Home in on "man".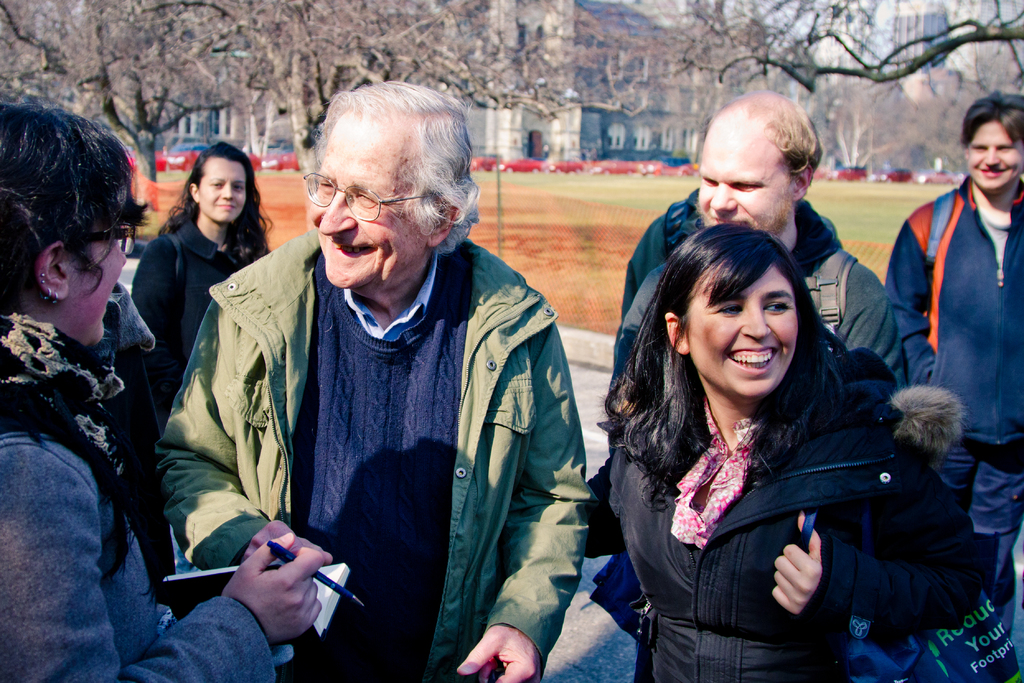
Homed in at region(157, 85, 595, 682).
